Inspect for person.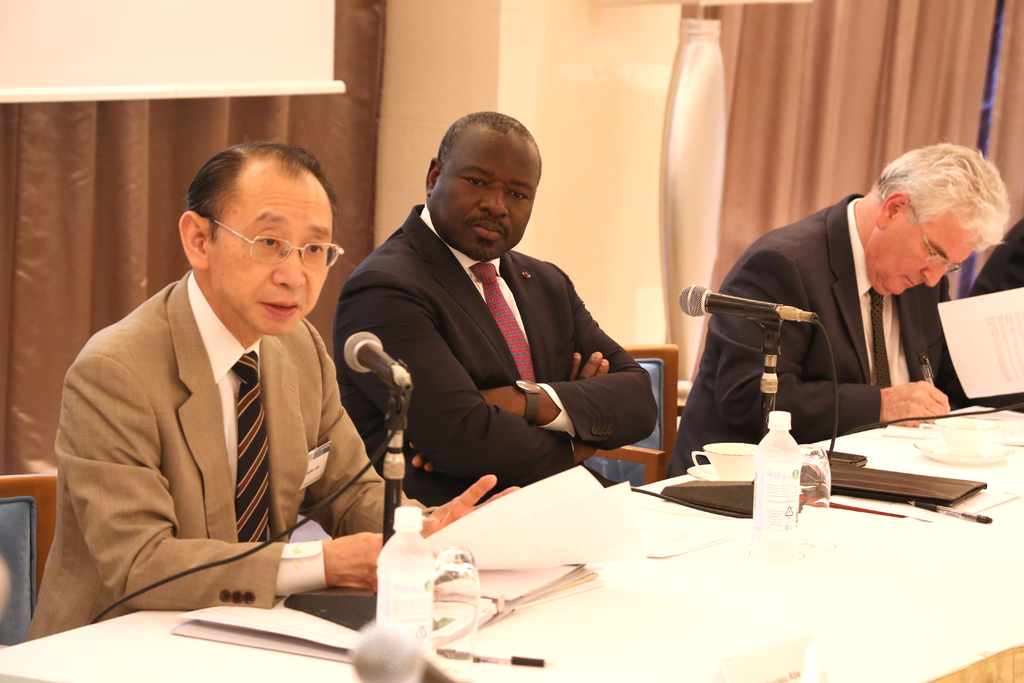
Inspection: bbox(938, 222, 1023, 411).
